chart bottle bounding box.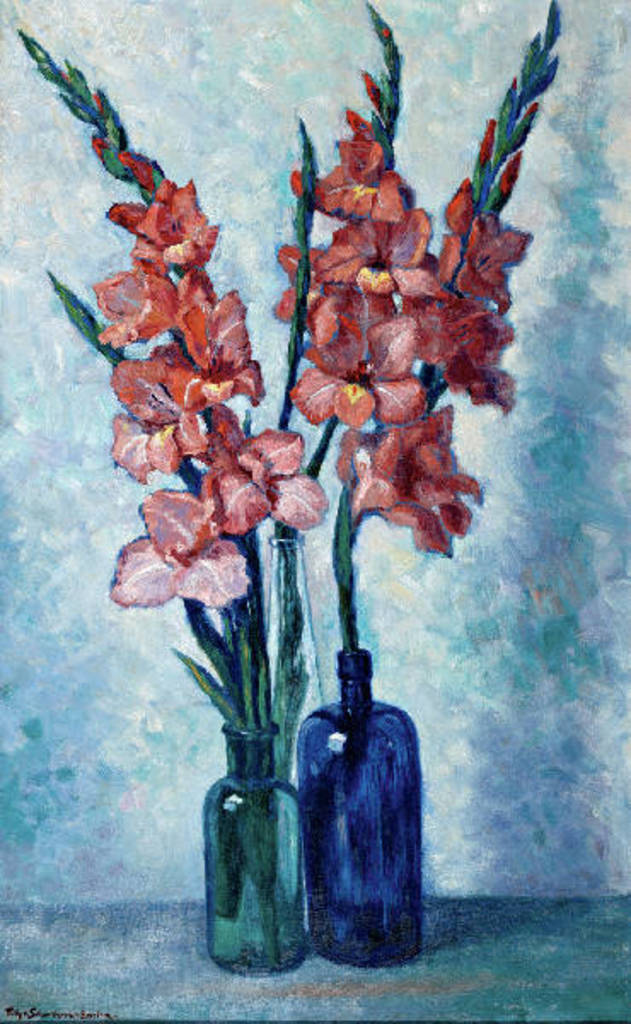
Charted: 300, 645, 423, 968.
